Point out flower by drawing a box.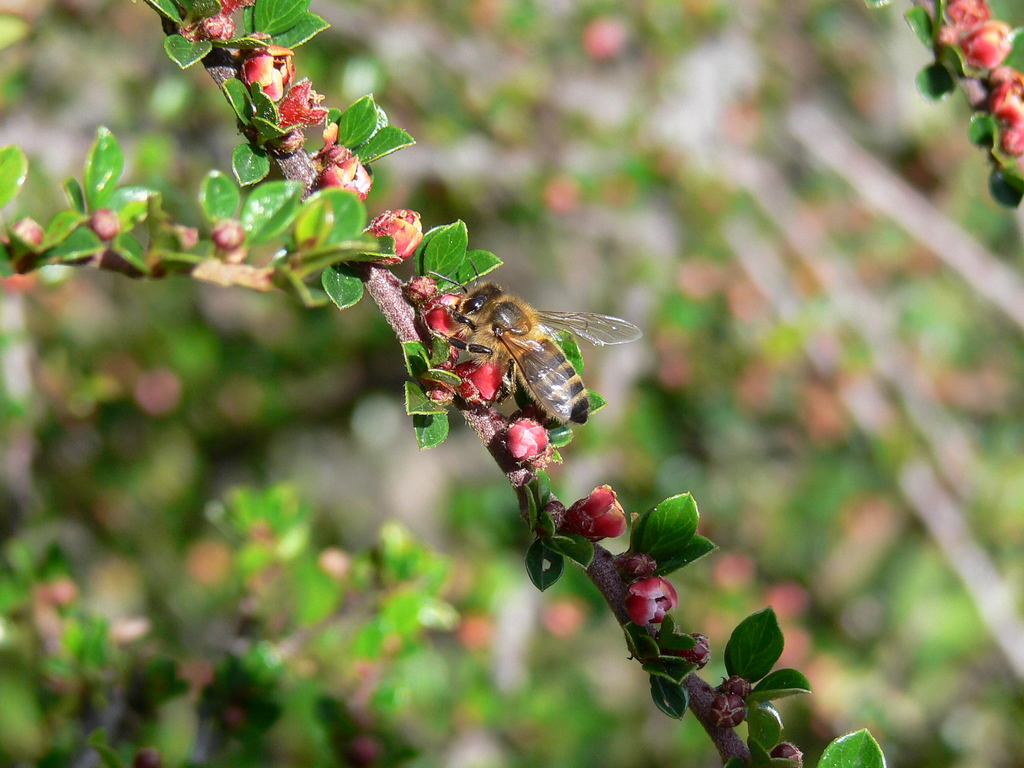
bbox(541, 172, 583, 214).
